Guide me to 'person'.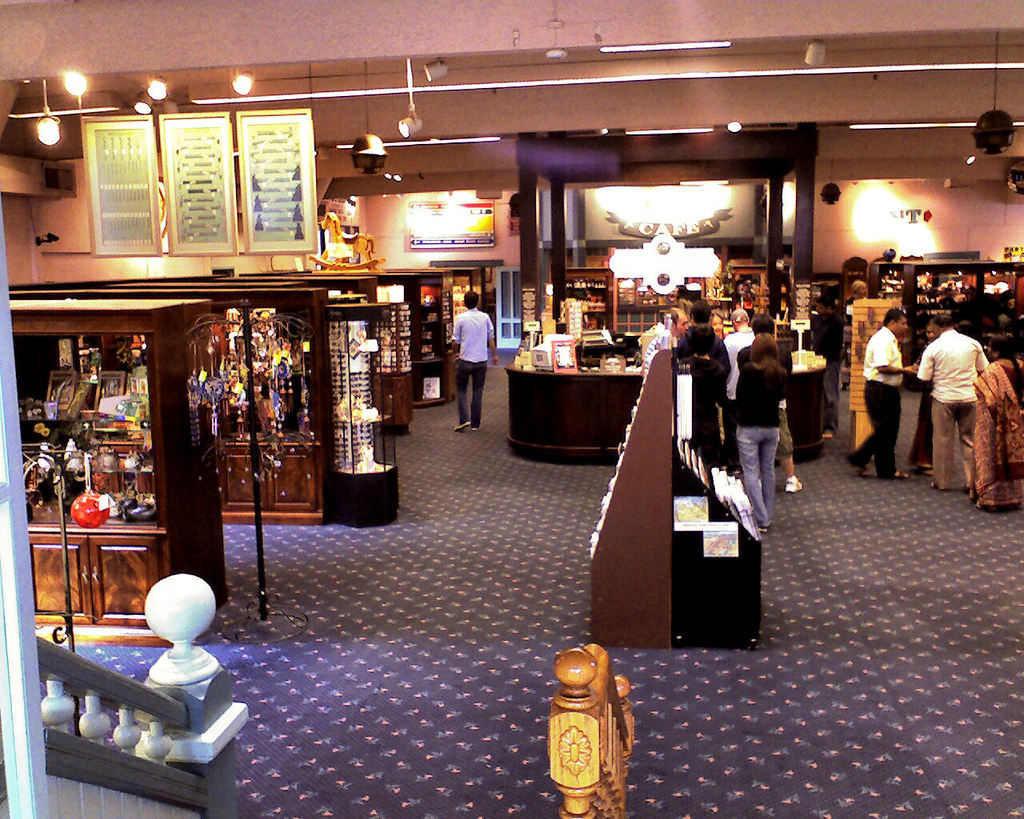
Guidance: (left=740, top=336, right=792, bottom=530).
